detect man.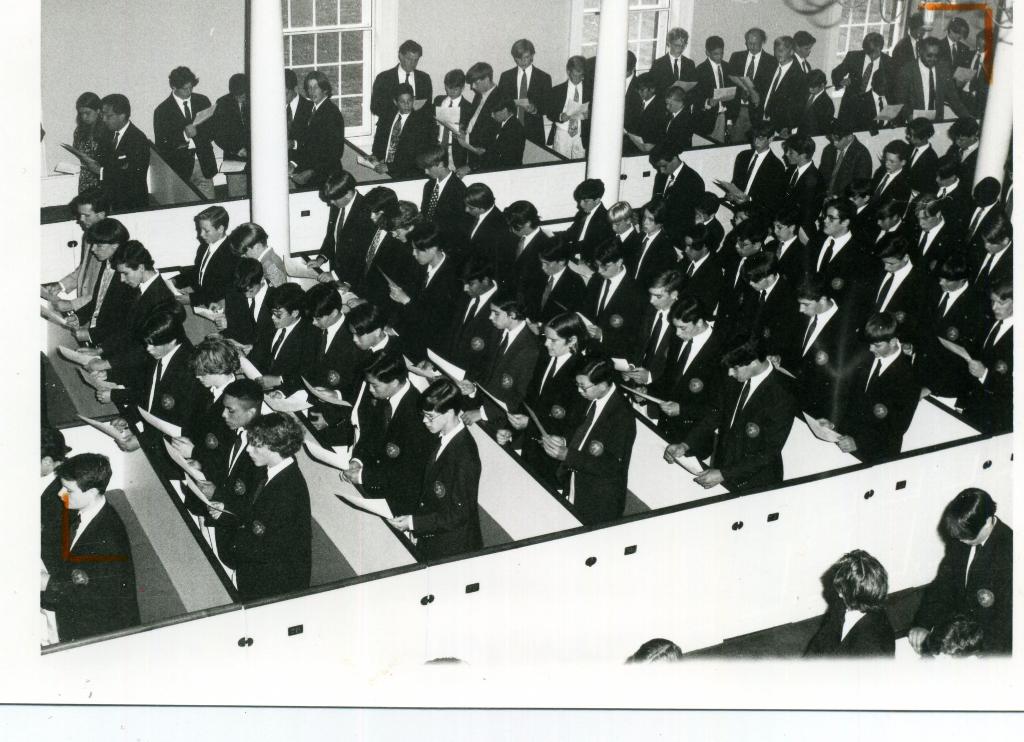
Detected at {"x1": 543, "y1": 55, "x2": 591, "y2": 169}.
